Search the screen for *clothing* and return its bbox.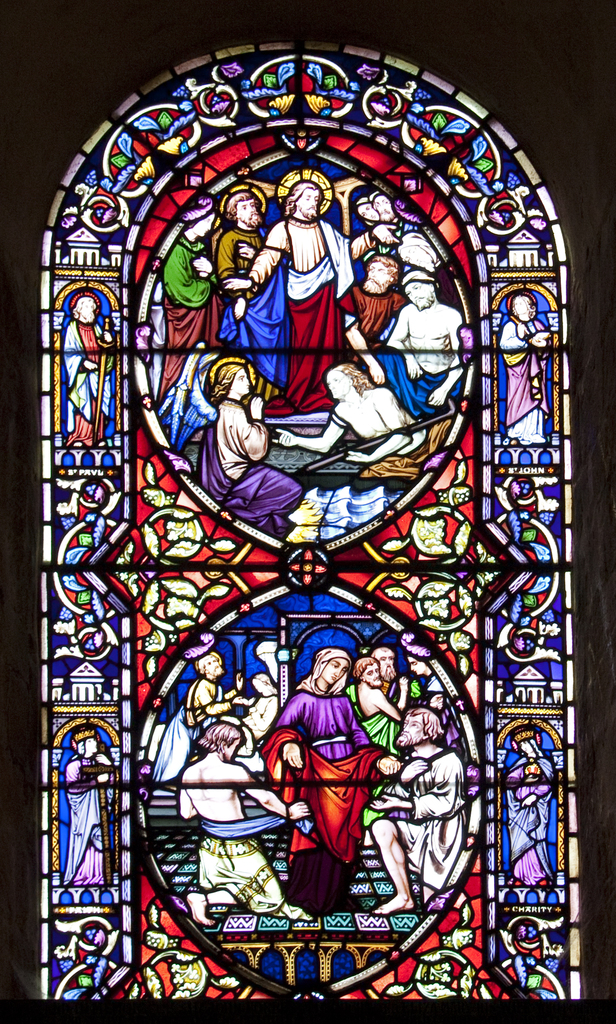
Found: [left=192, top=810, right=320, bottom=925].
